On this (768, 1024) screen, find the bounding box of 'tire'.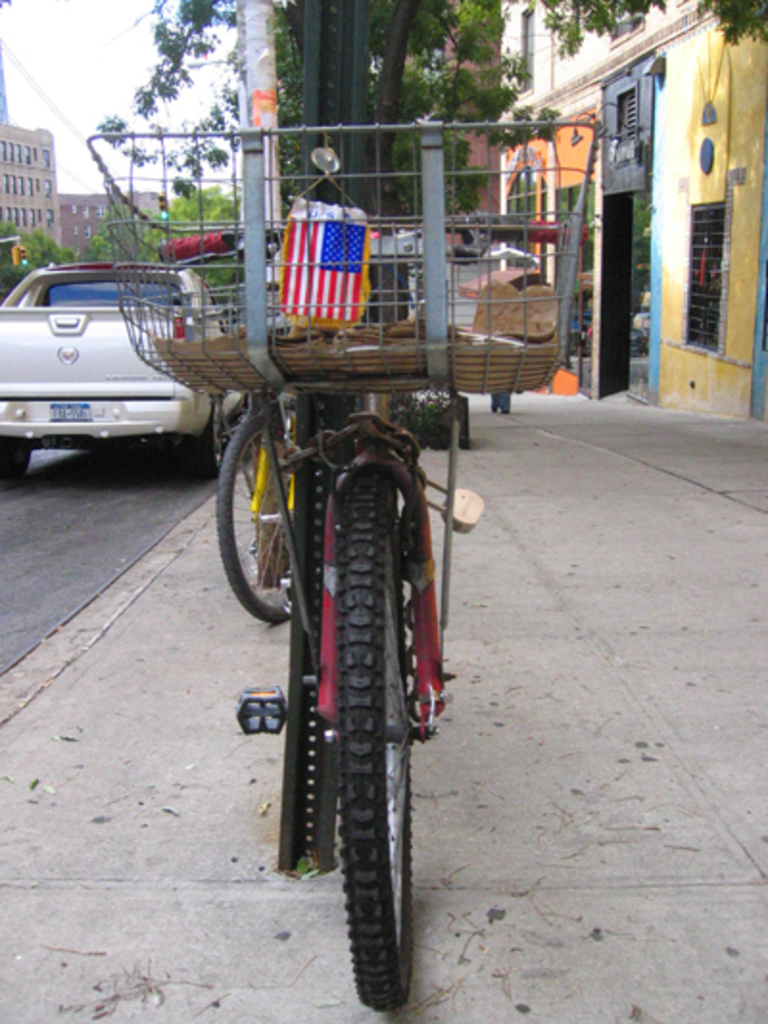
Bounding box: (0, 440, 23, 482).
